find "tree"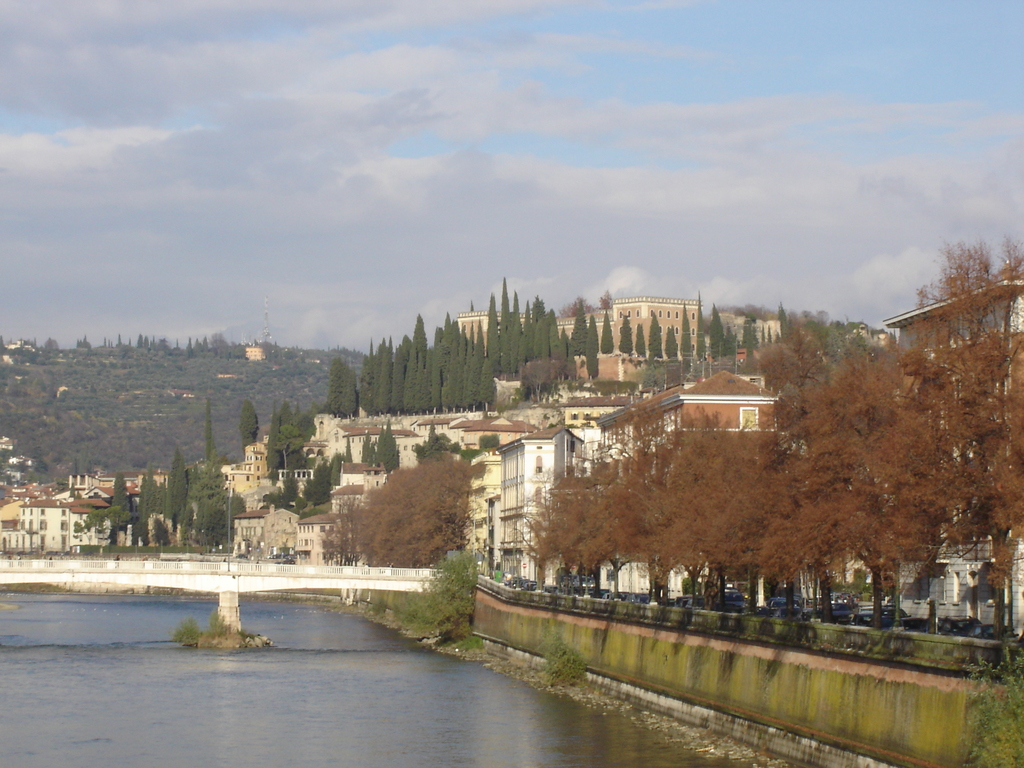
[716, 417, 819, 622]
